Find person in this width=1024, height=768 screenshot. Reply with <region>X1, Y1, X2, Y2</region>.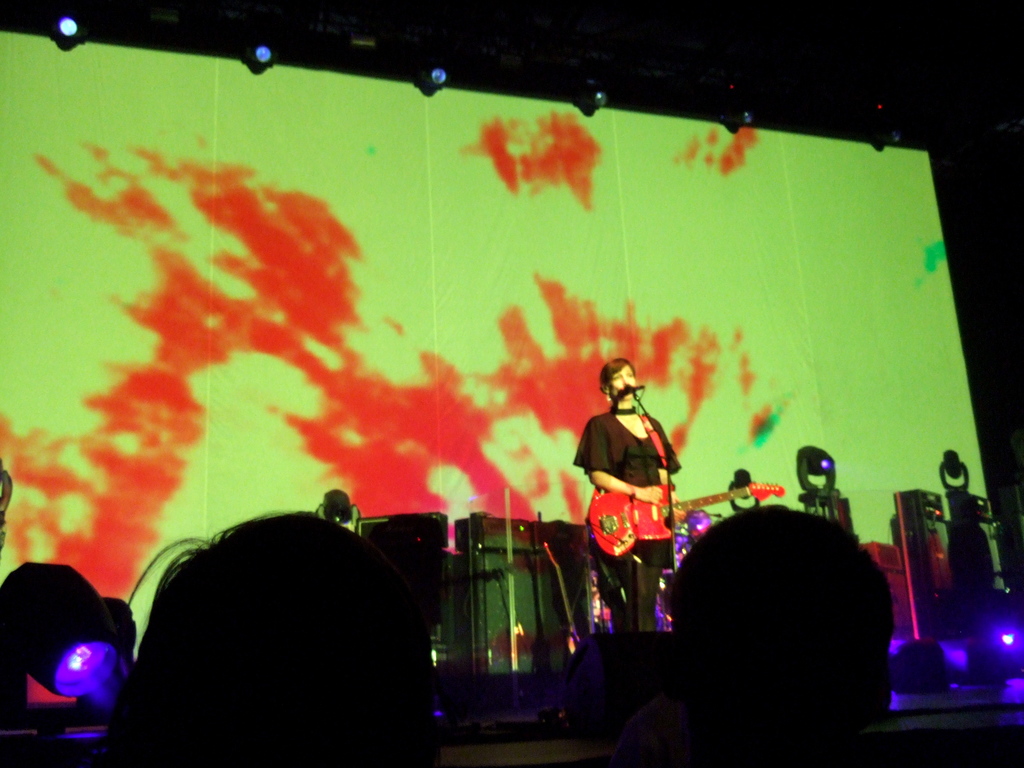
<region>595, 331, 682, 637</region>.
